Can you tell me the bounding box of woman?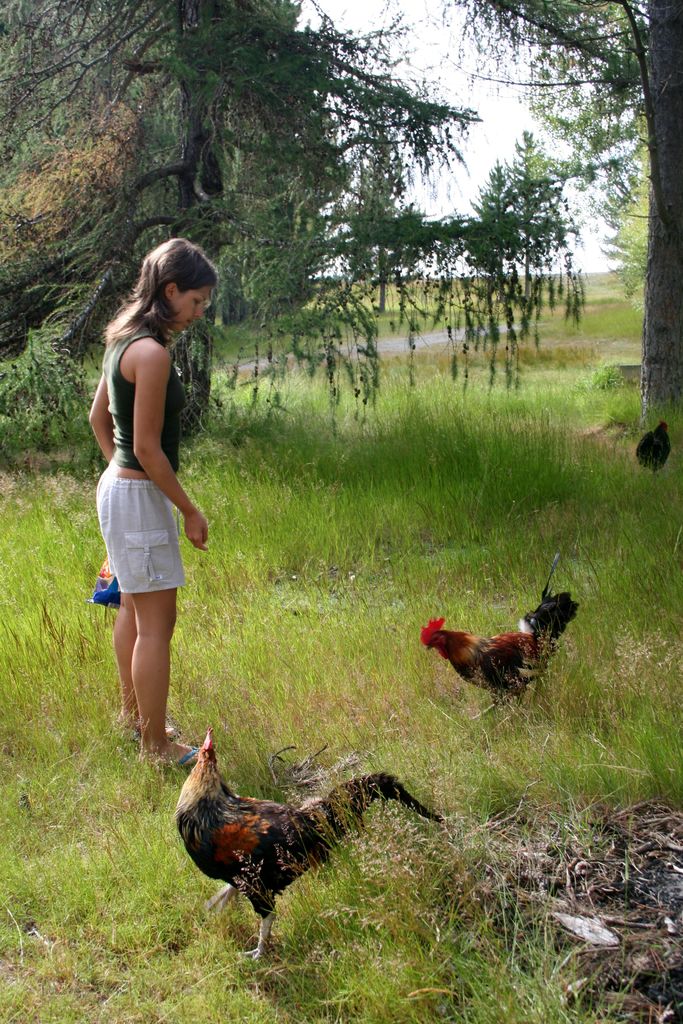
[80,232,218,789].
